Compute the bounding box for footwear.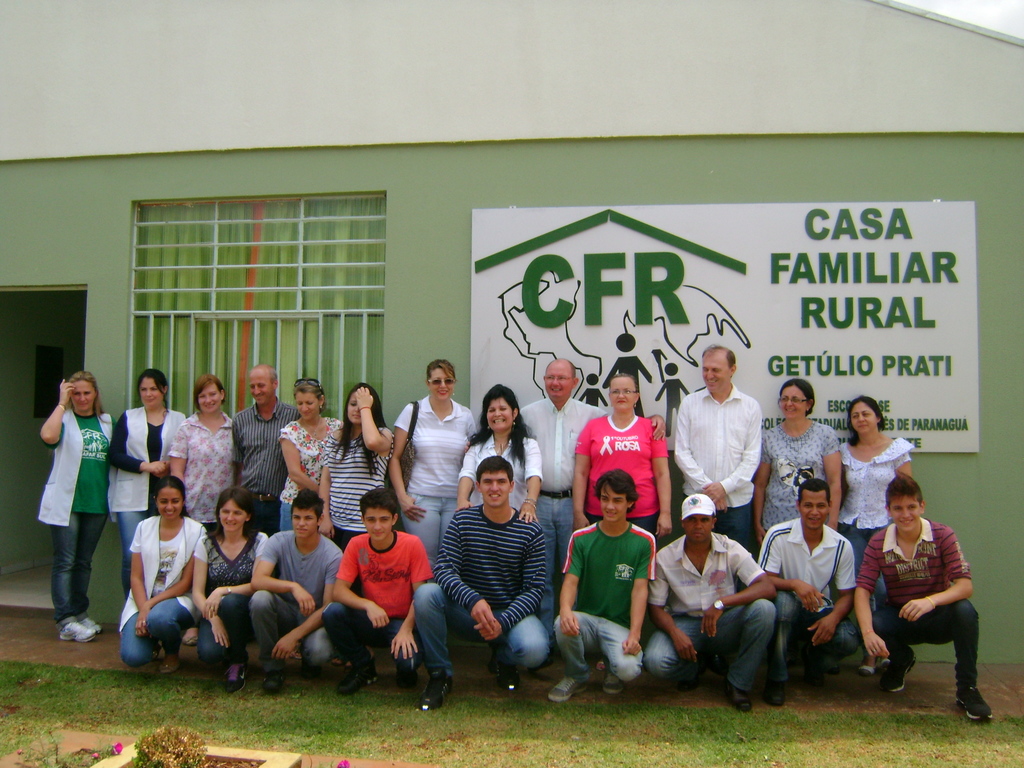
{"x1": 803, "y1": 667, "x2": 824, "y2": 688}.
